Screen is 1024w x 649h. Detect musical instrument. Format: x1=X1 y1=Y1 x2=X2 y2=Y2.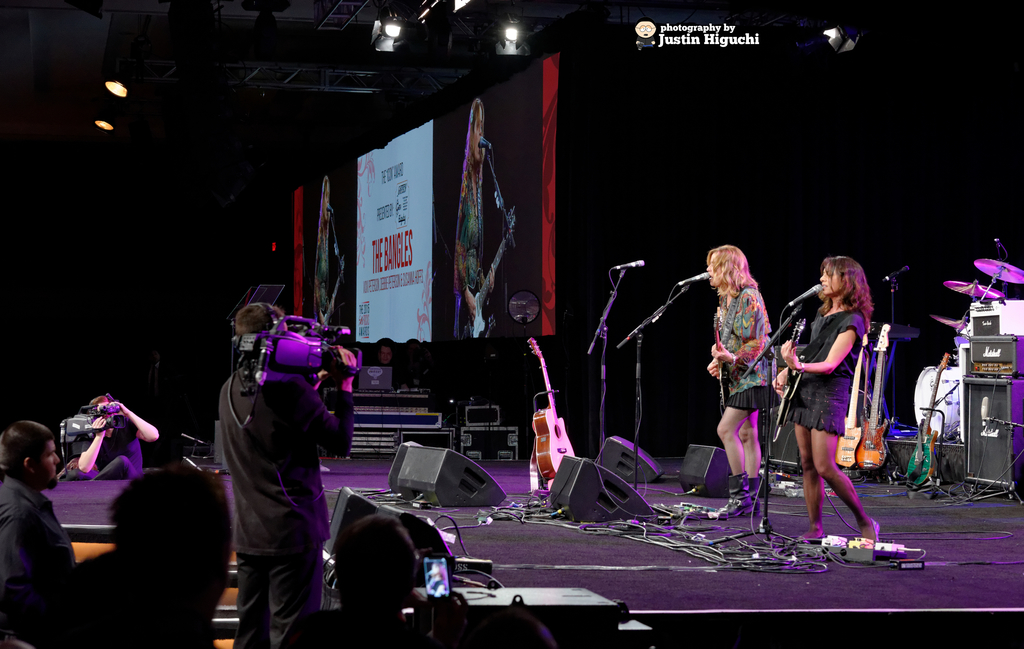
x1=708 y1=310 x2=730 y2=406.
